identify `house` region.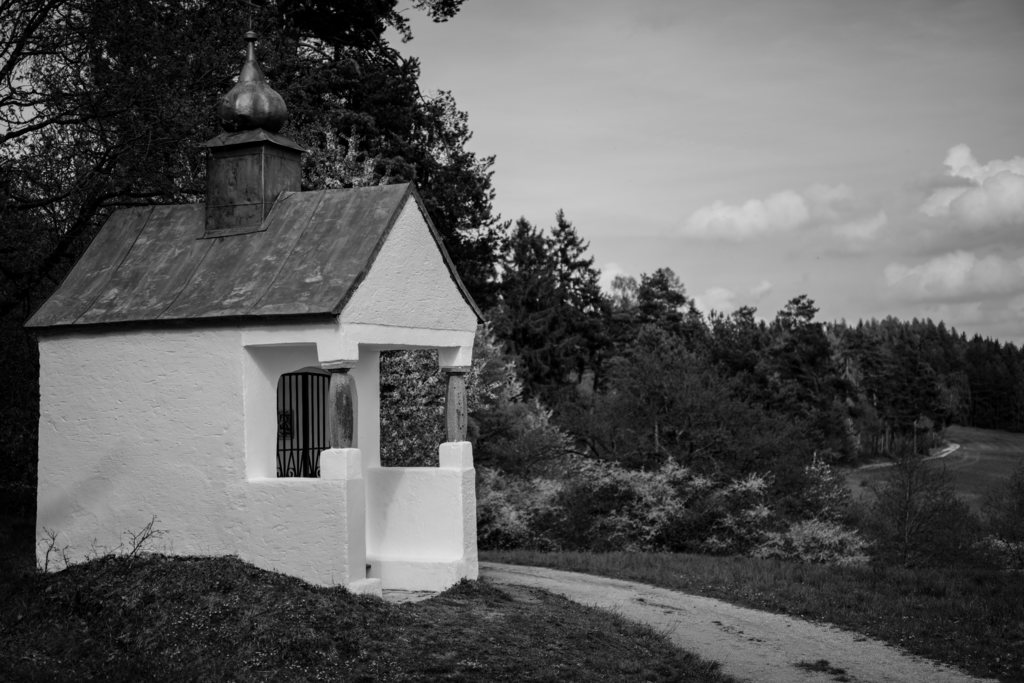
Region: {"x1": 51, "y1": 58, "x2": 493, "y2": 576}.
